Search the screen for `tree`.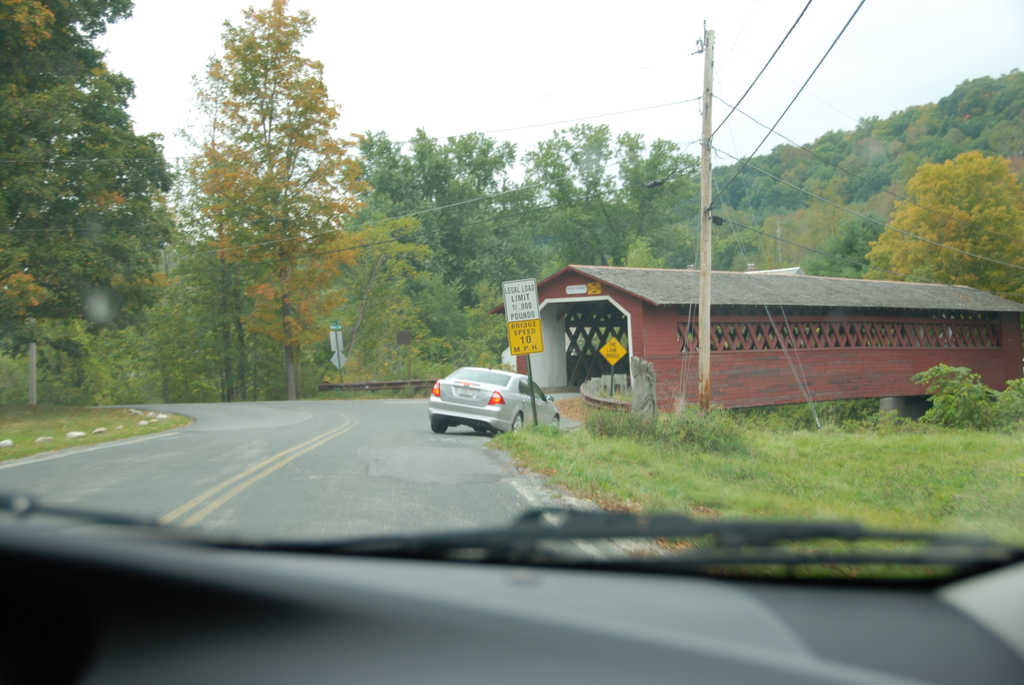
Found at select_region(0, 0, 181, 383).
